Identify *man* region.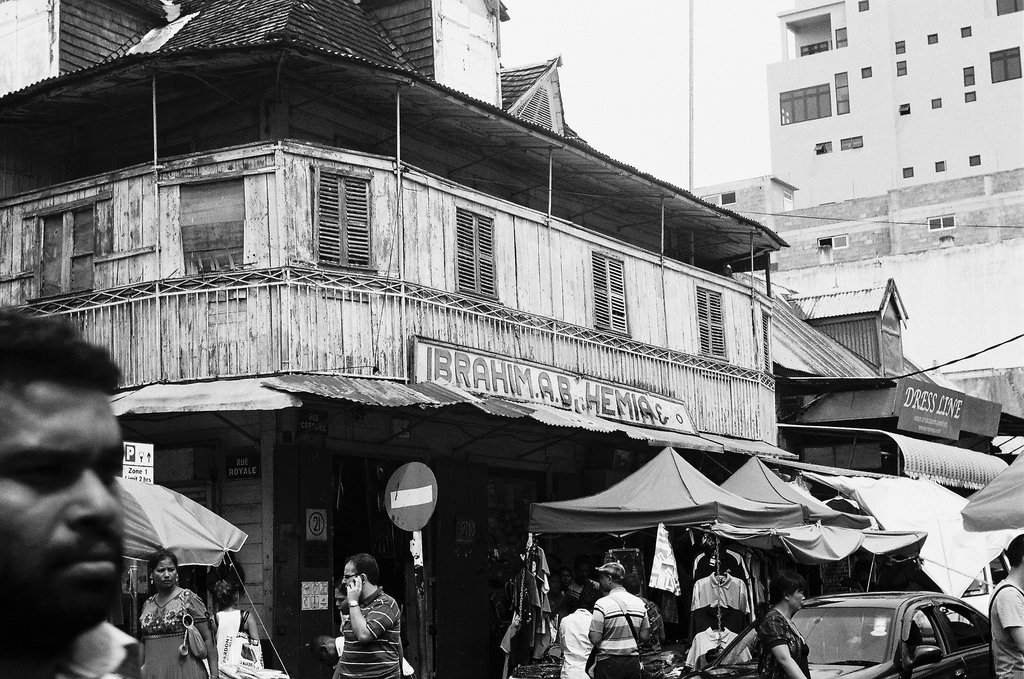
Region: pyautogui.locateOnScreen(588, 565, 645, 678).
